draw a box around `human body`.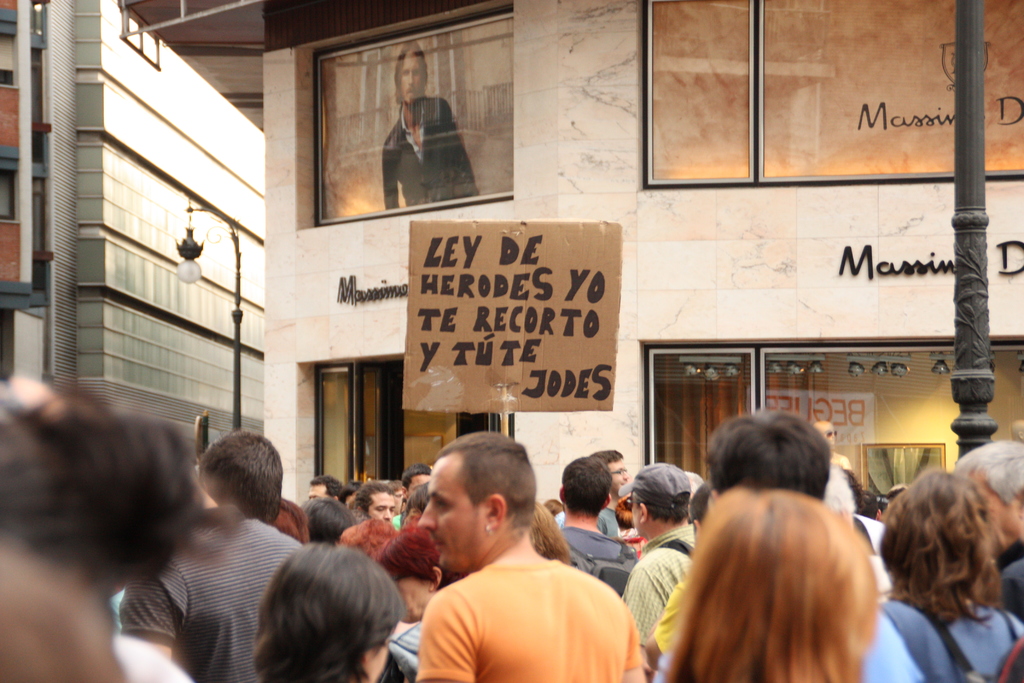
l=343, t=536, r=442, b=682.
